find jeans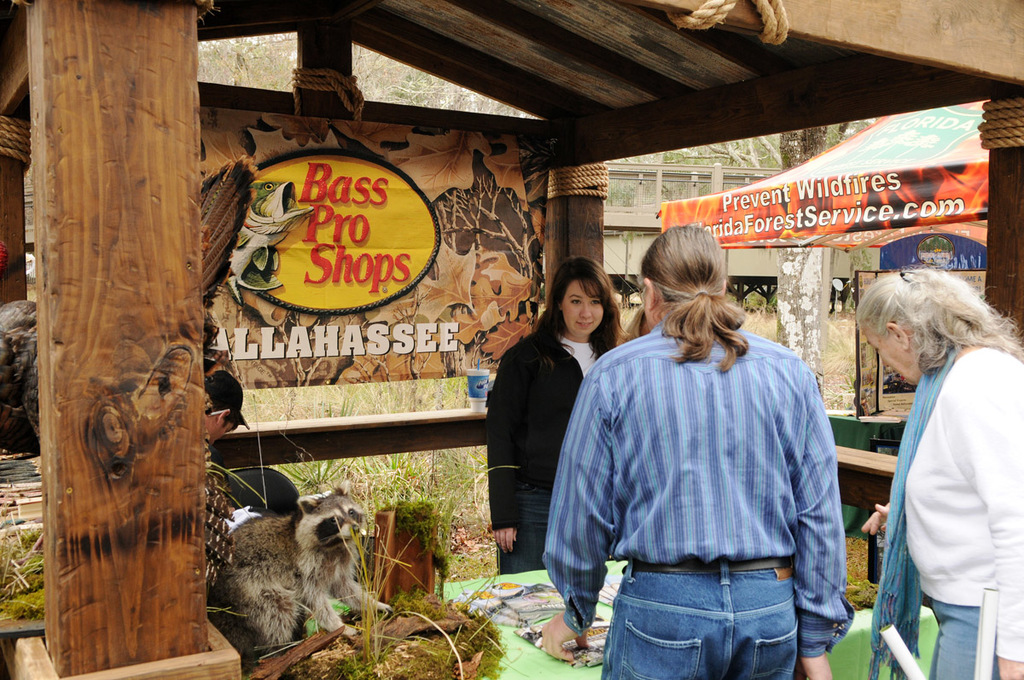
928, 602, 975, 679
